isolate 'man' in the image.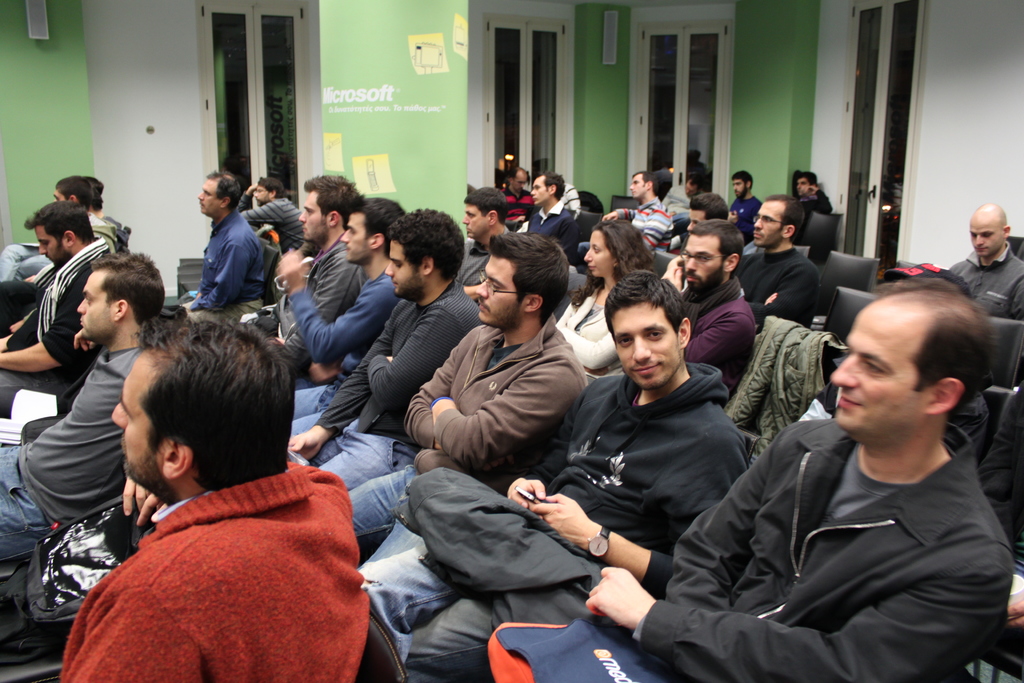
Isolated region: (343, 263, 788, 667).
